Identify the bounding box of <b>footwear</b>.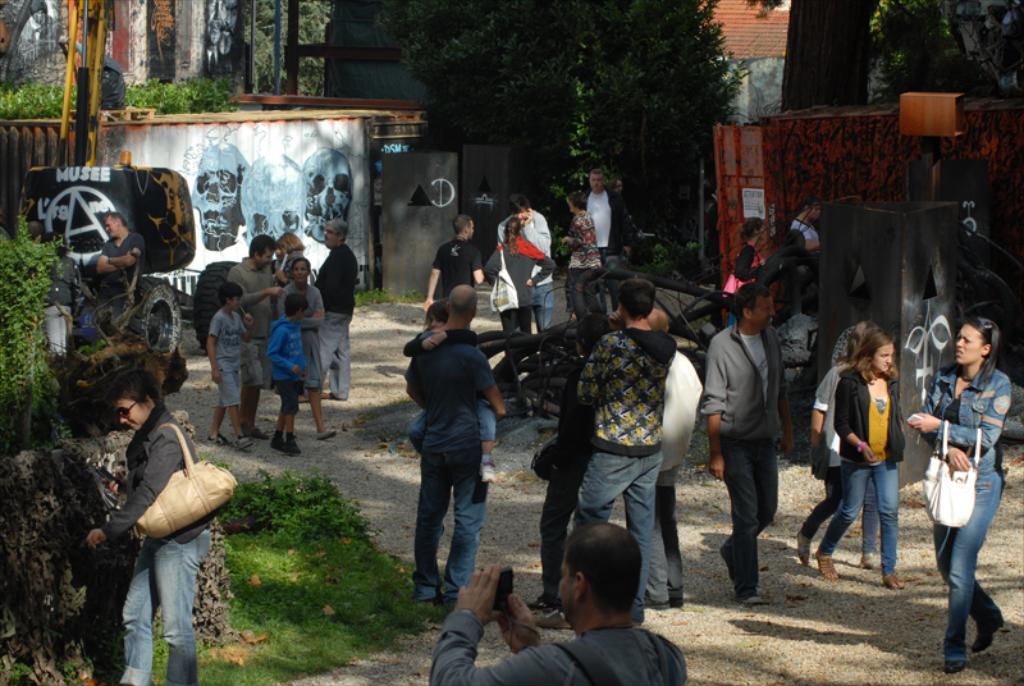
{"left": 319, "top": 427, "right": 335, "bottom": 440}.
